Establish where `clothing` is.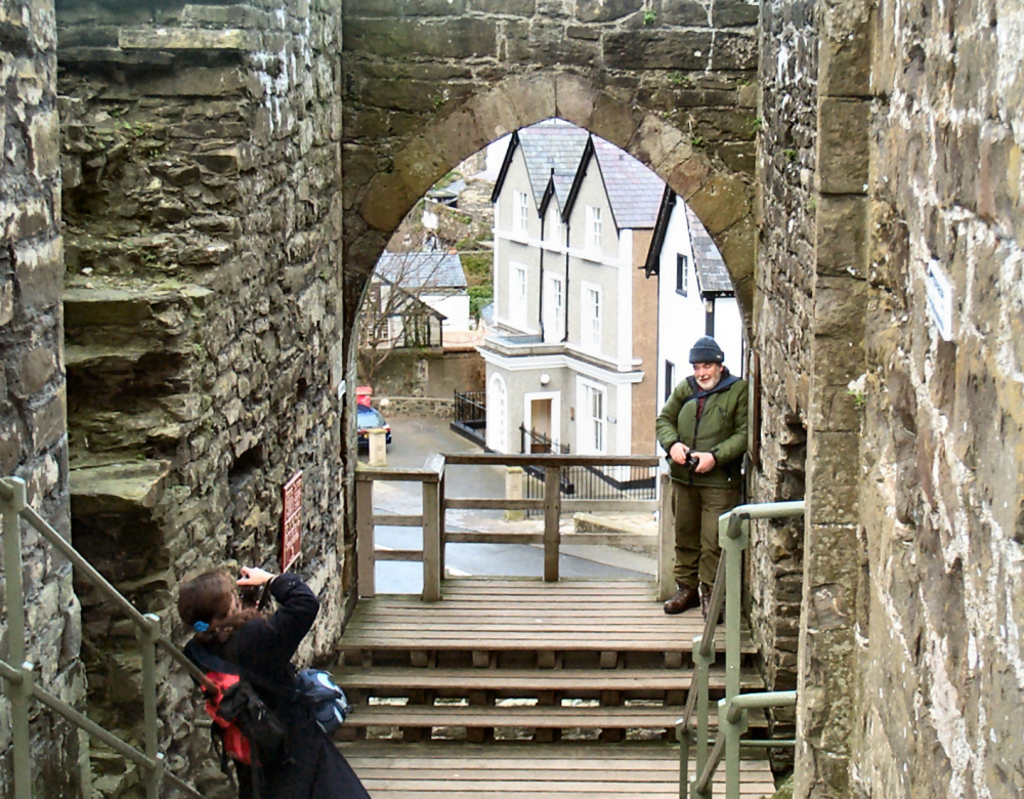
Established at {"left": 175, "top": 562, "right": 370, "bottom": 798}.
